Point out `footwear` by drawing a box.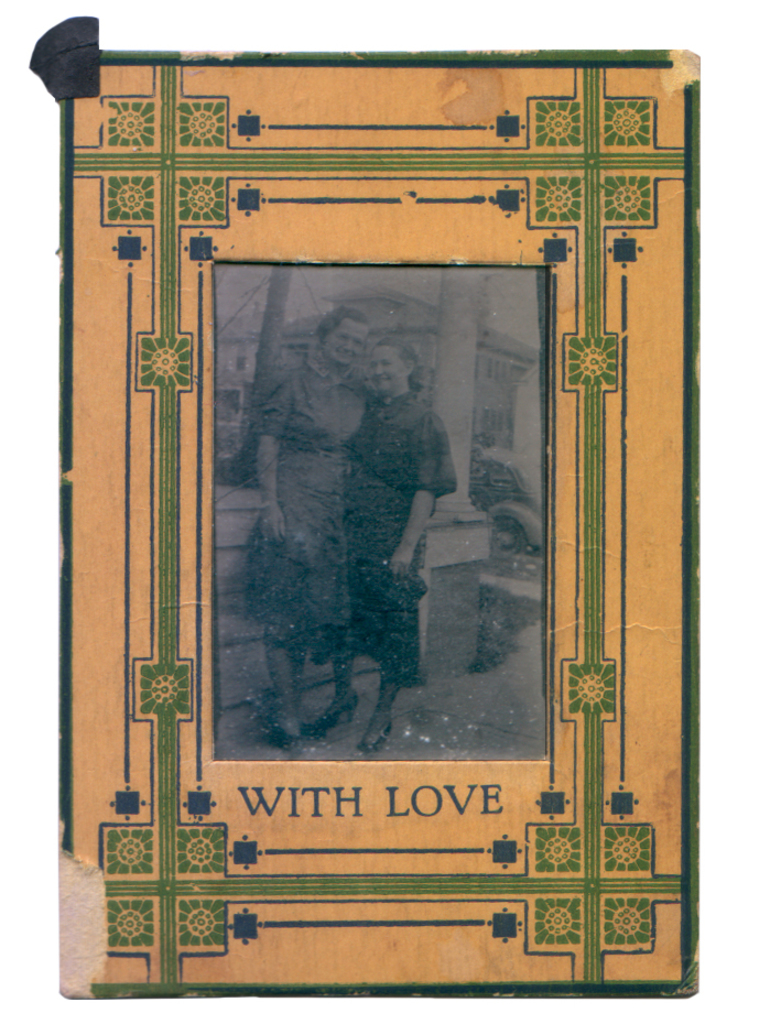
(355,718,387,747).
